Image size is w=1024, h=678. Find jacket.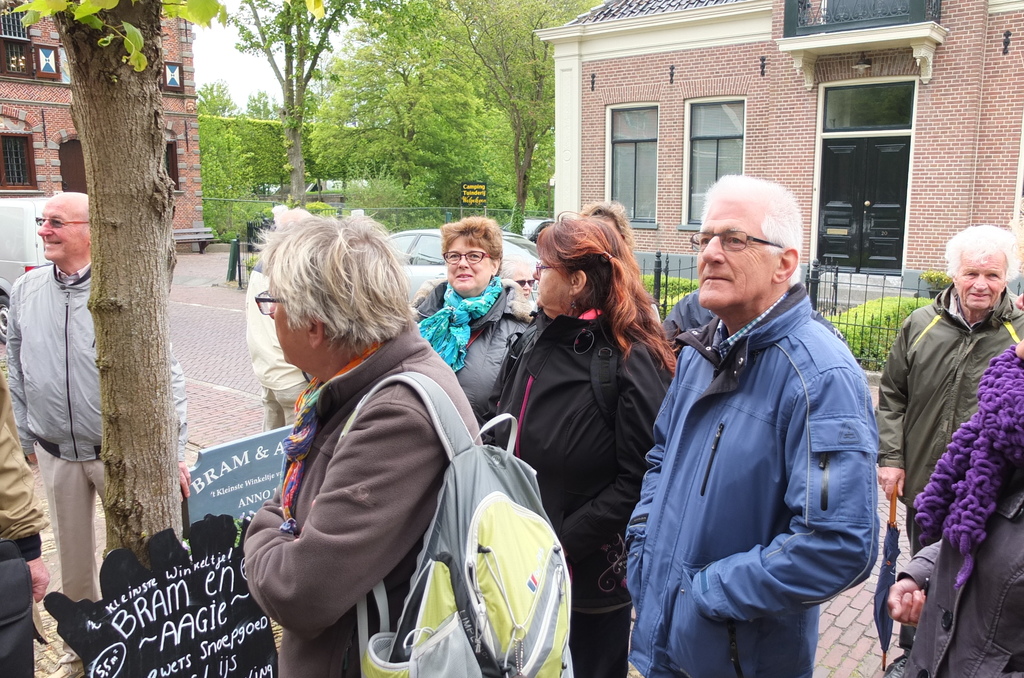
612 278 886 677.
